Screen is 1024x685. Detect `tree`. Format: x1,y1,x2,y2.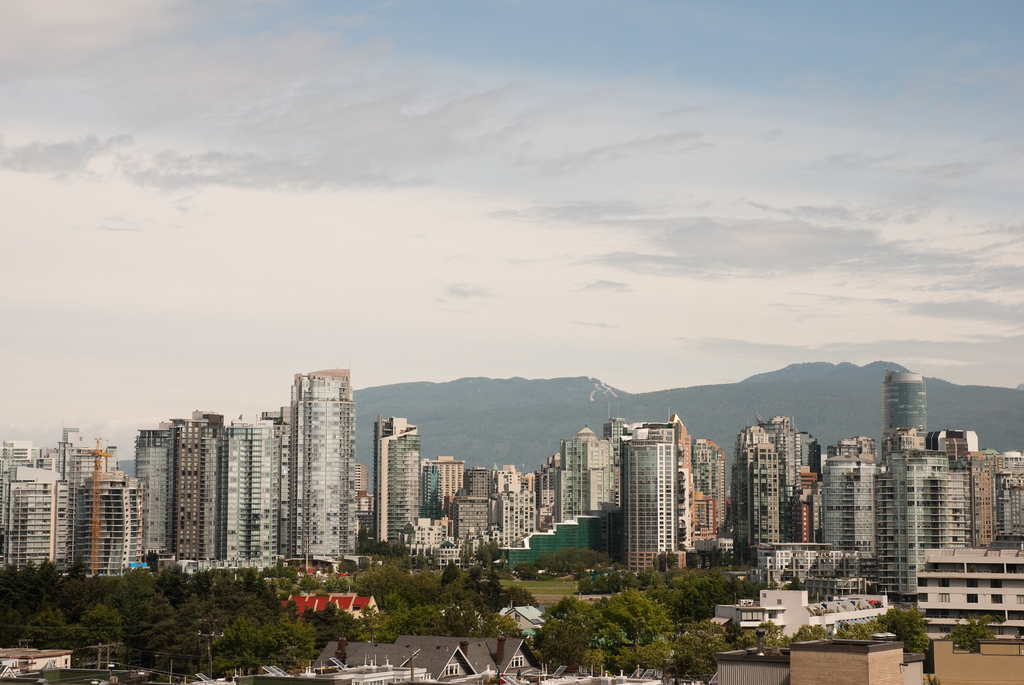
788,624,831,640.
